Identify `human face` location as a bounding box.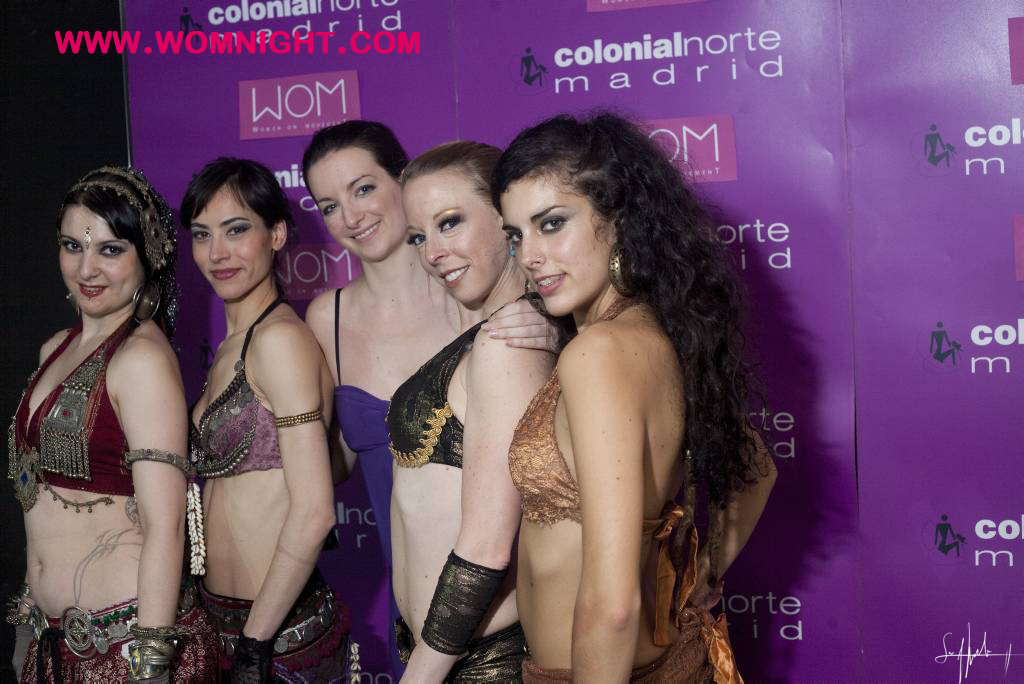
x1=505 y1=155 x2=618 y2=312.
